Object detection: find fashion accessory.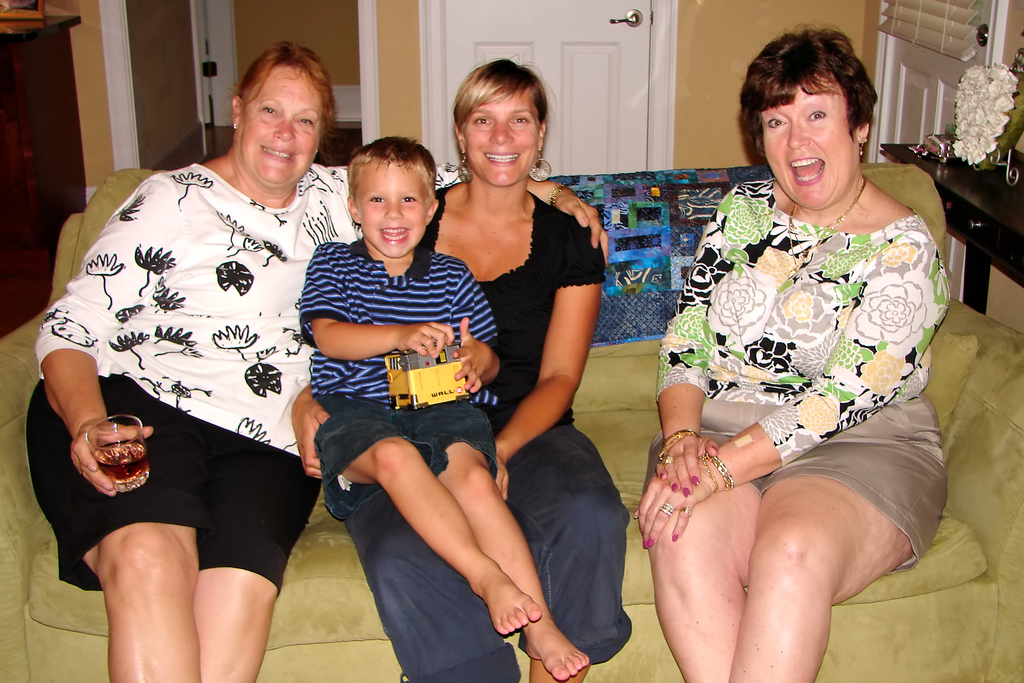
select_region(788, 172, 863, 237).
